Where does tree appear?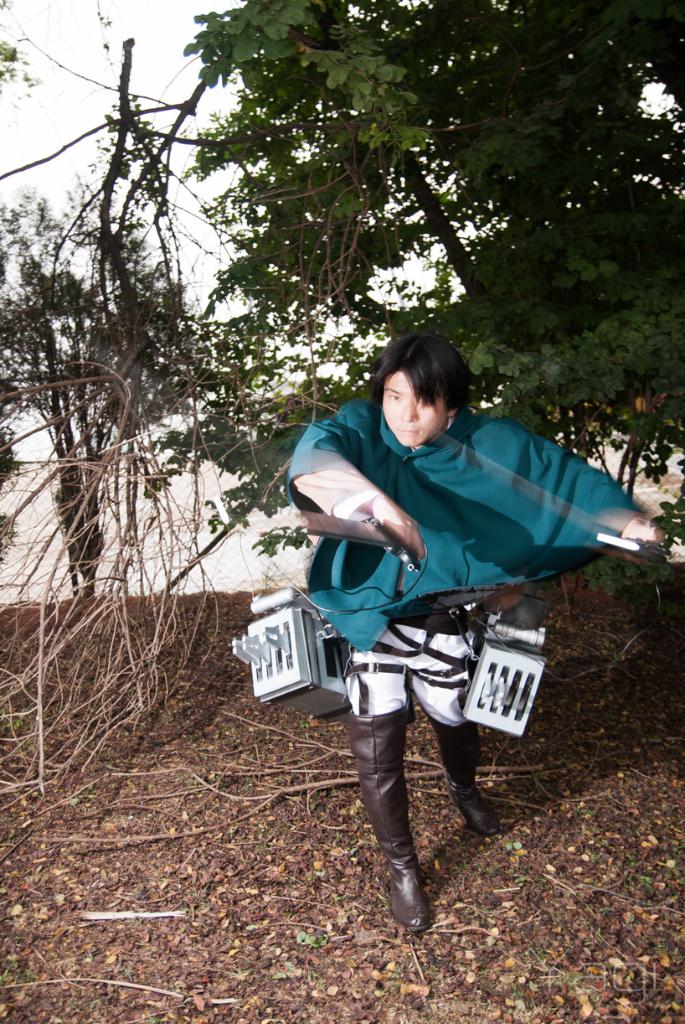
Appears at (0, 184, 219, 592).
